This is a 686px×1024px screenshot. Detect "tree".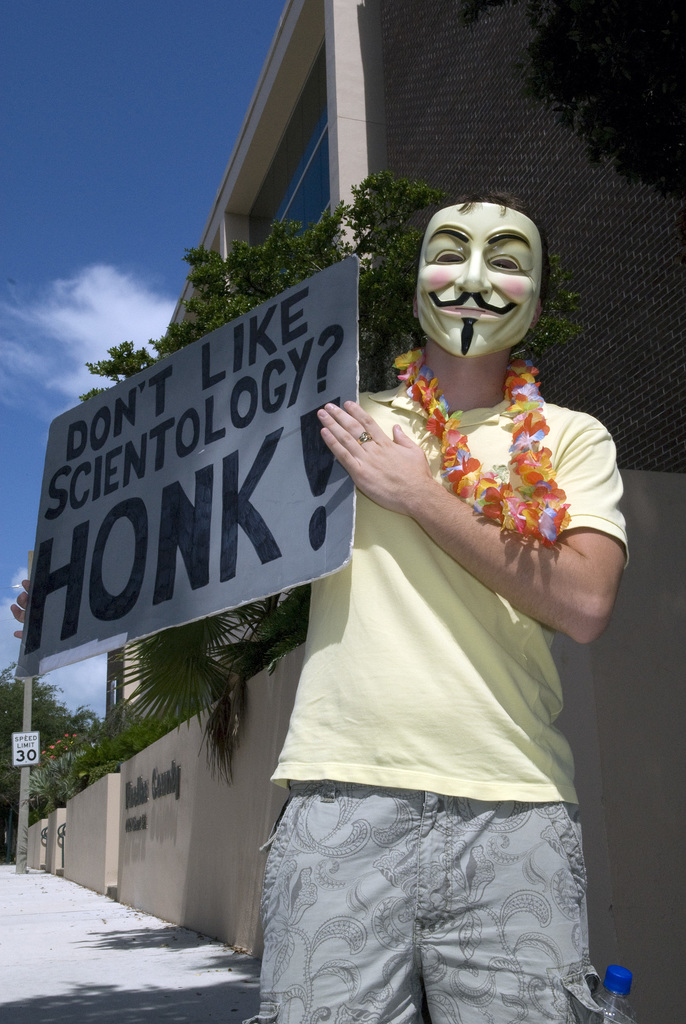
94,166,437,370.
